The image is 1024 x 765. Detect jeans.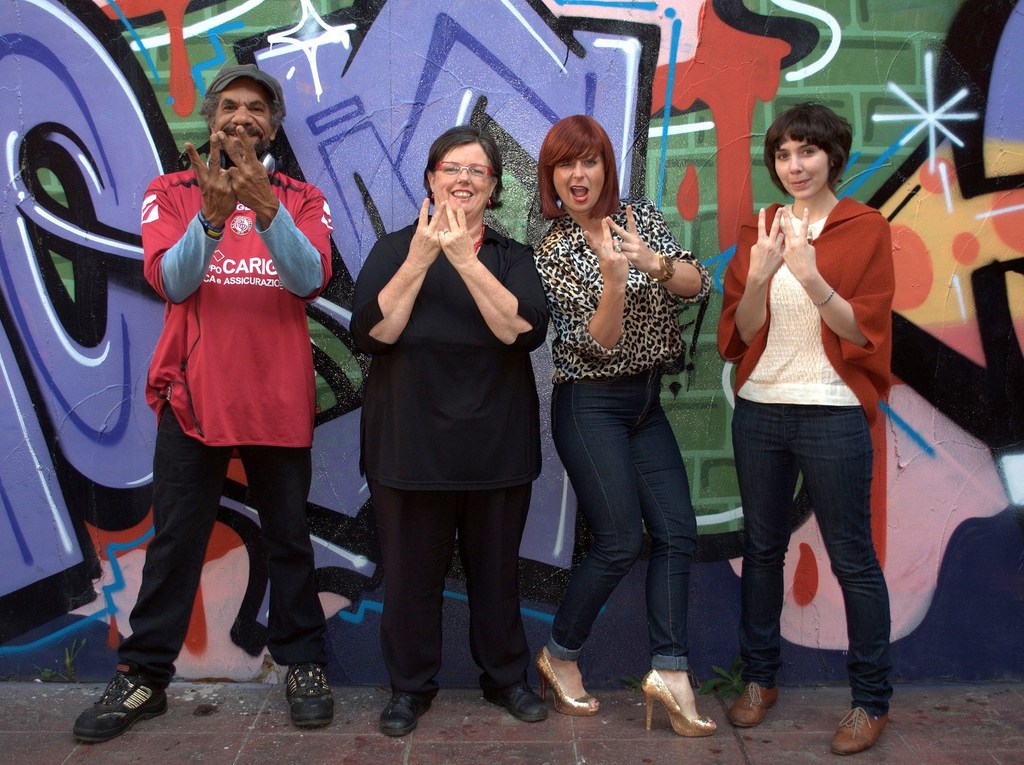
Detection: locate(733, 396, 888, 718).
